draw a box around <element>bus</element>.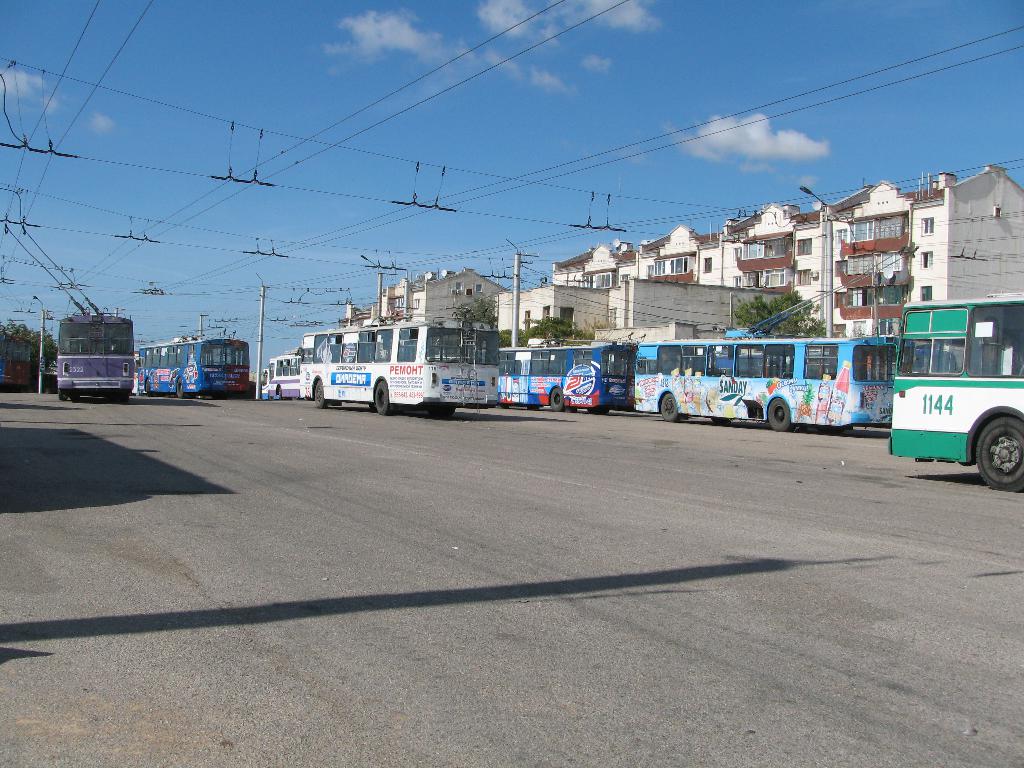
{"x1": 136, "y1": 333, "x2": 248, "y2": 401}.
